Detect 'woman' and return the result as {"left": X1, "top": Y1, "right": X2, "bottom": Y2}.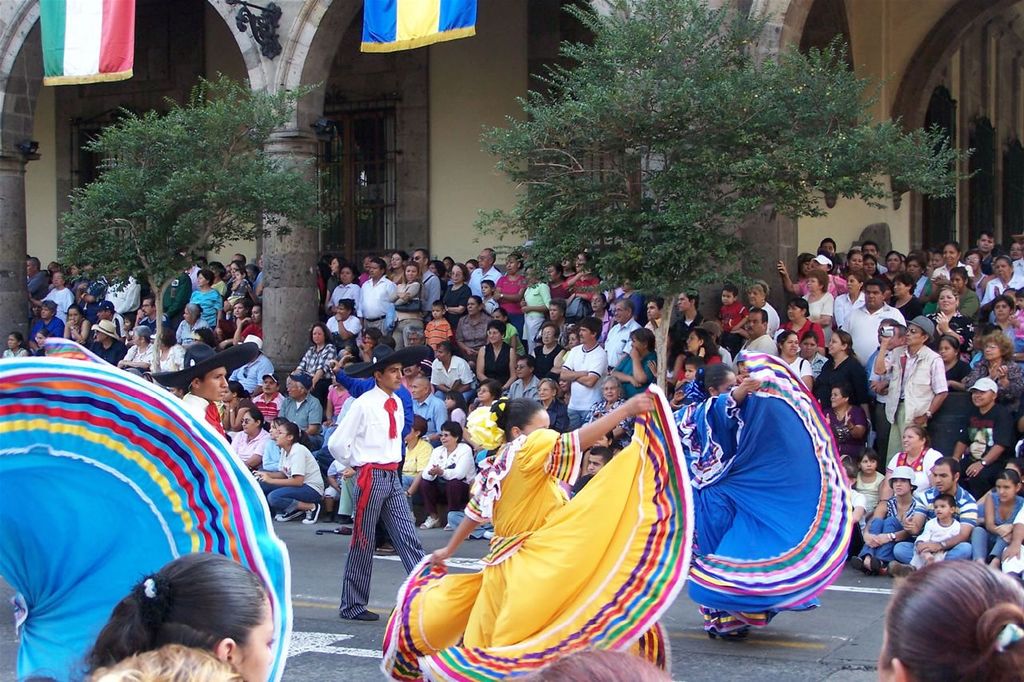
{"left": 387, "top": 252, "right": 409, "bottom": 285}.
